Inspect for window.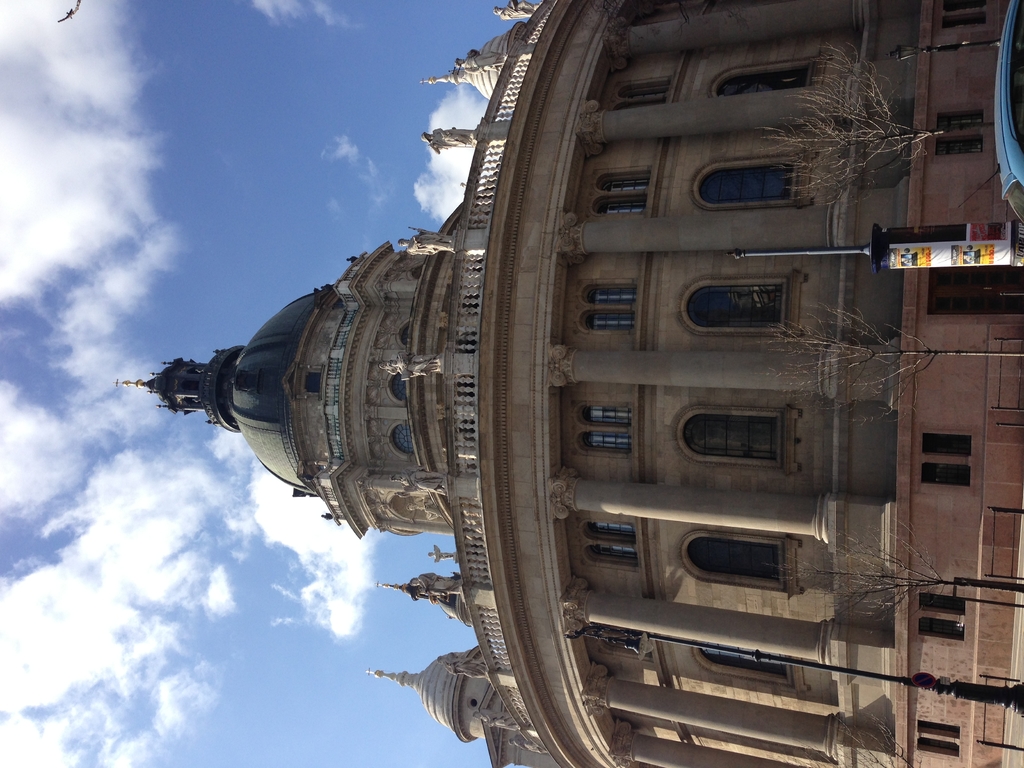
Inspection: box(697, 640, 790, 675).
